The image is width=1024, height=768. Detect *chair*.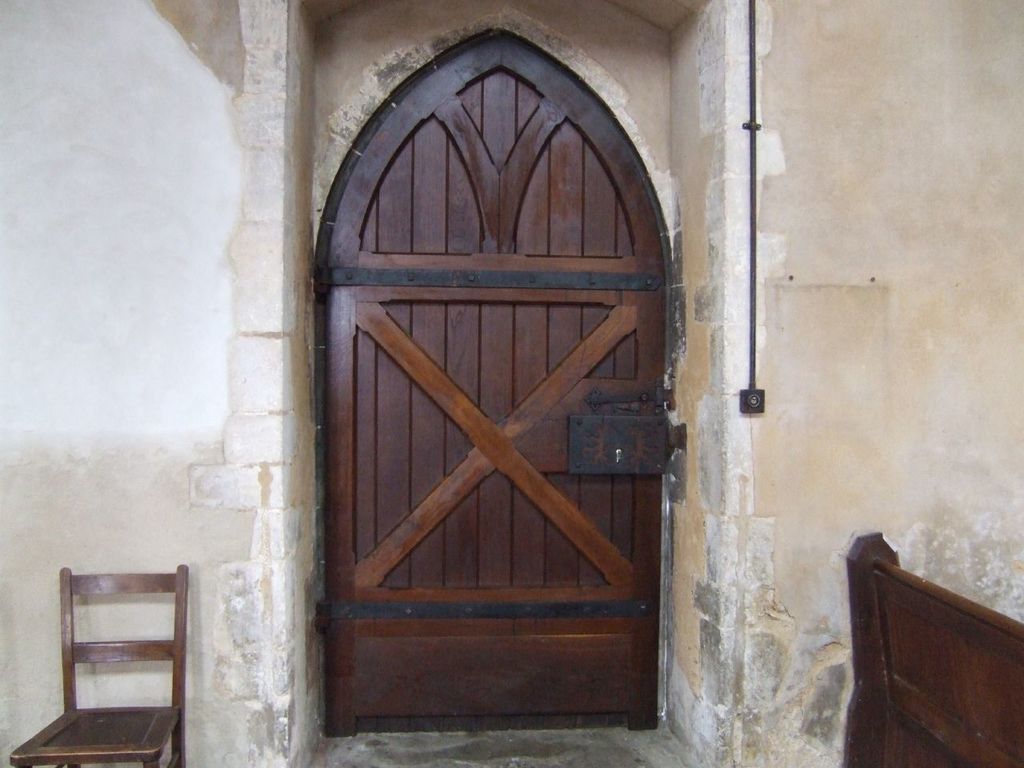
Detection: crop(44, 577, 201, 748).
